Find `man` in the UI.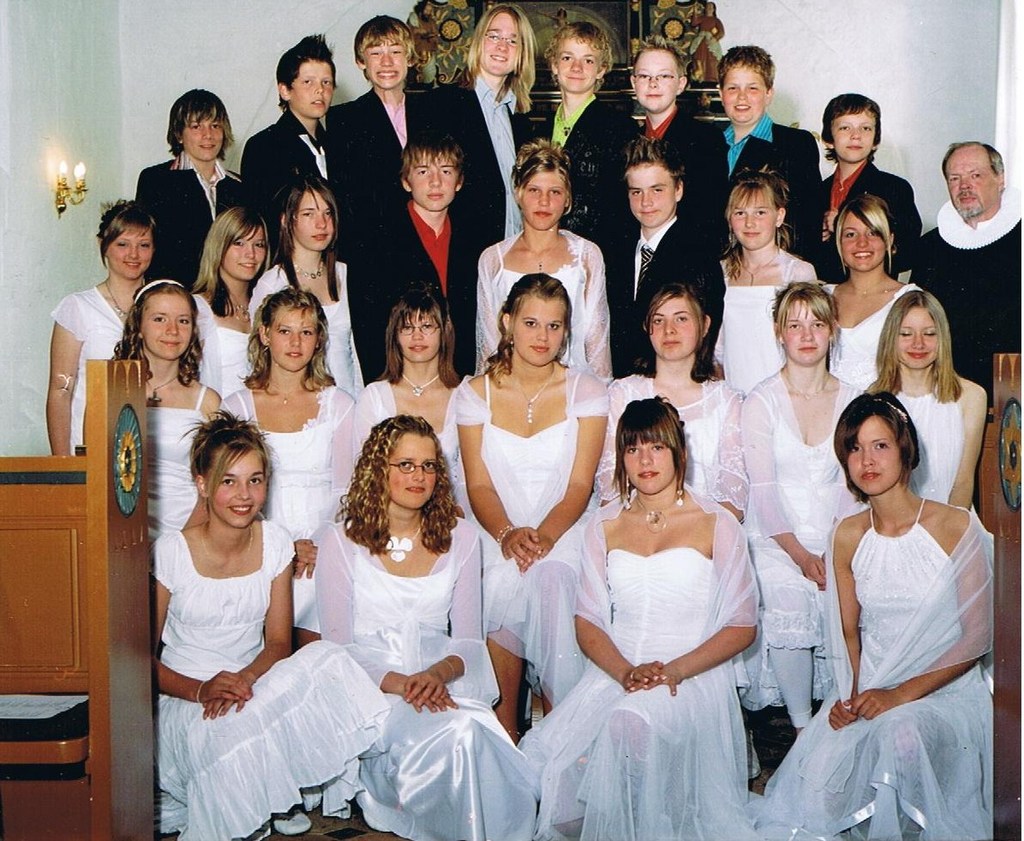
UI element at [332, 17, 440, 179].
